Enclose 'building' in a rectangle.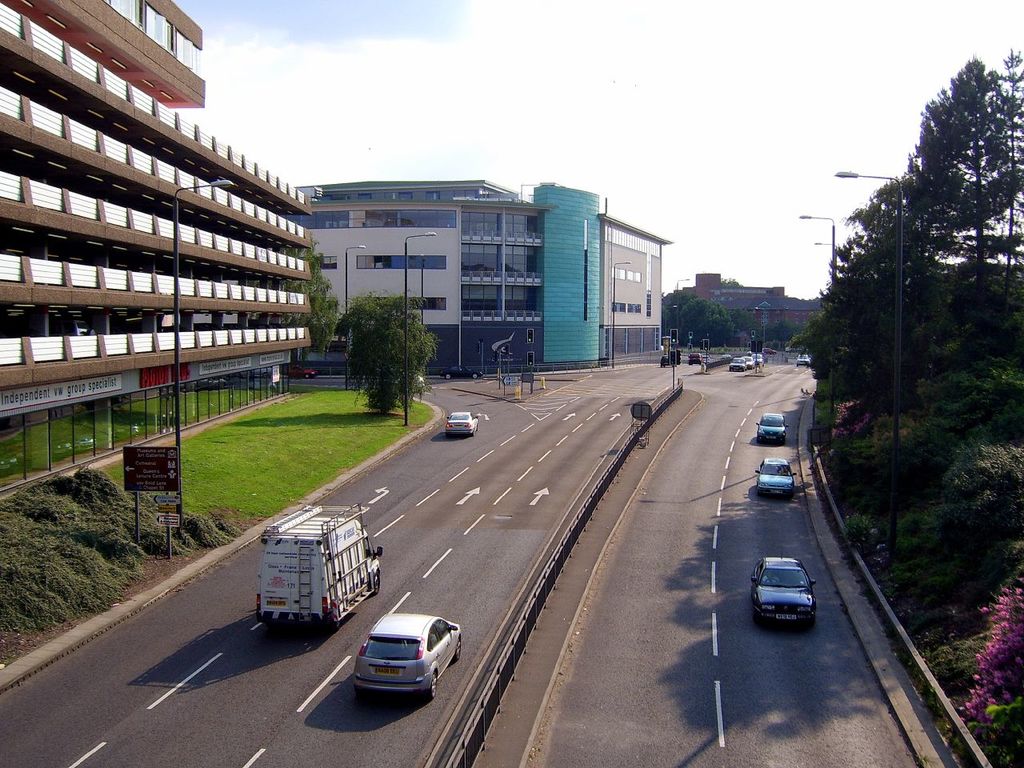
0,0,308,378.
